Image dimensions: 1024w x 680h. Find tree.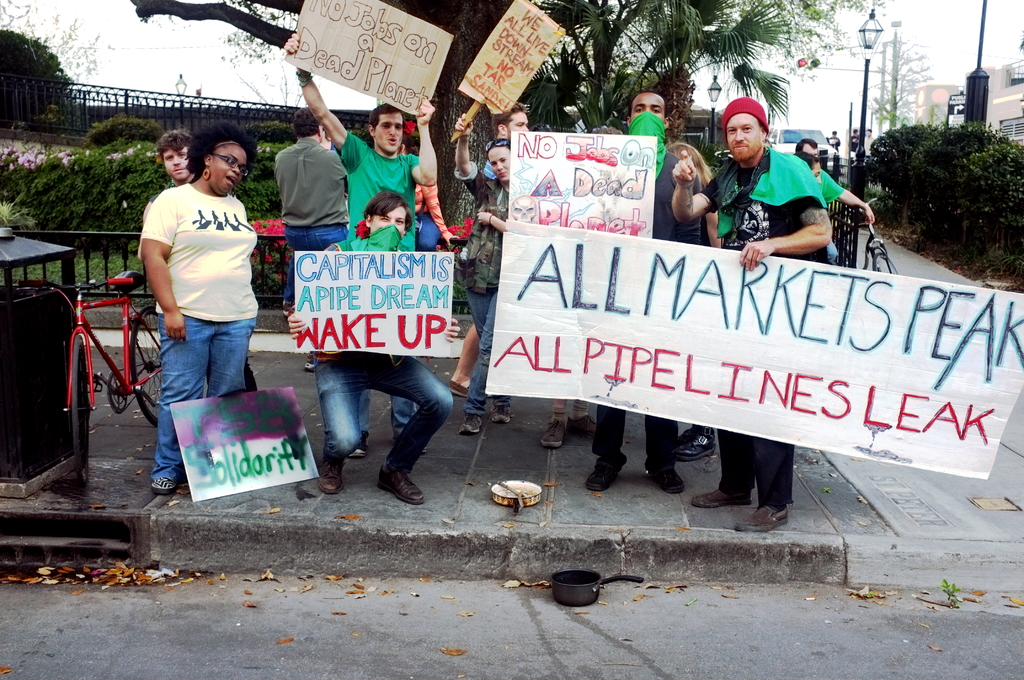
<box>136,0,899,287</box>.
